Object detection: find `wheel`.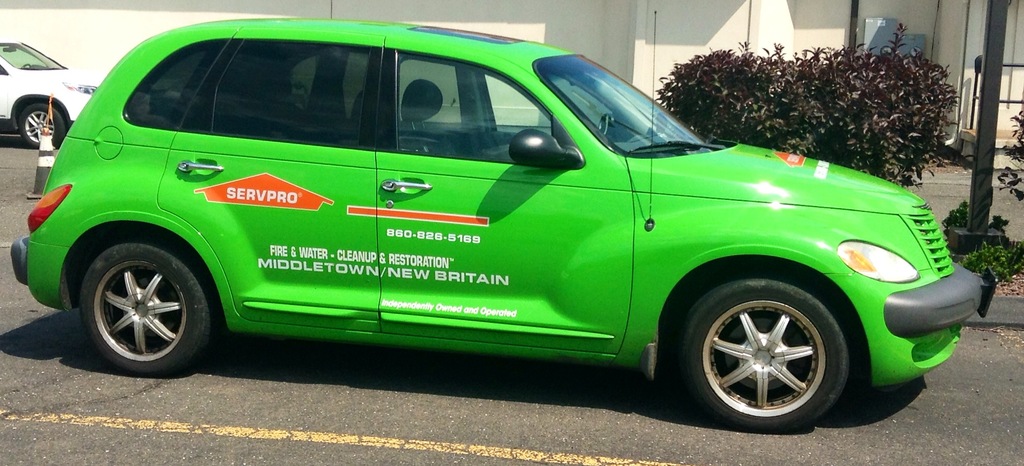
(x1=669, y1=275, x2=853, y2=438).
